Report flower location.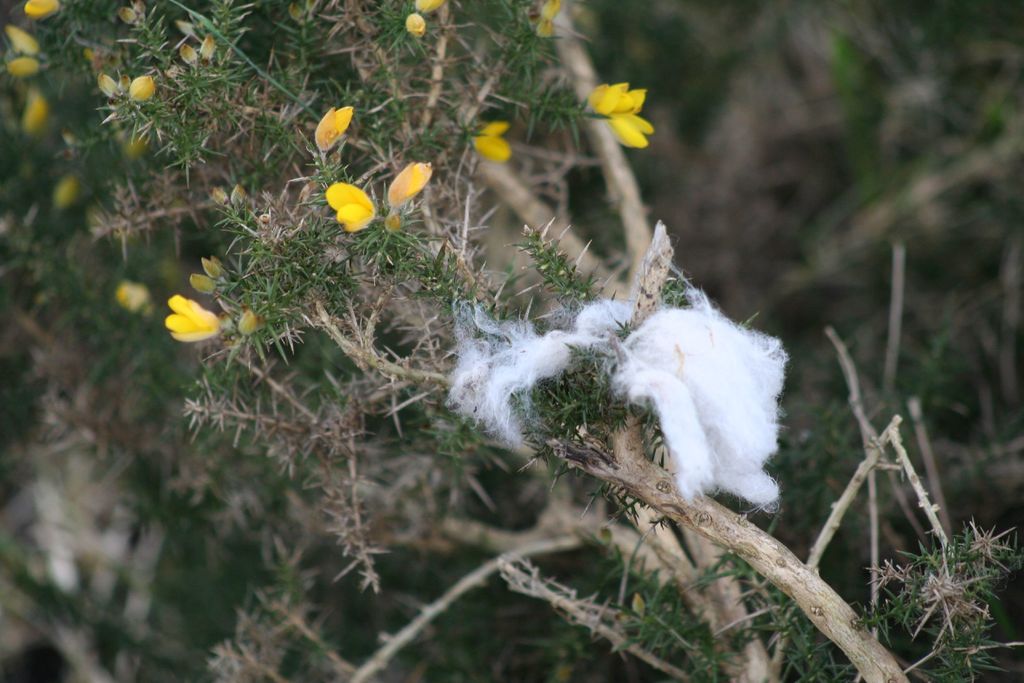
Report: 416, 0, 444, 17.
